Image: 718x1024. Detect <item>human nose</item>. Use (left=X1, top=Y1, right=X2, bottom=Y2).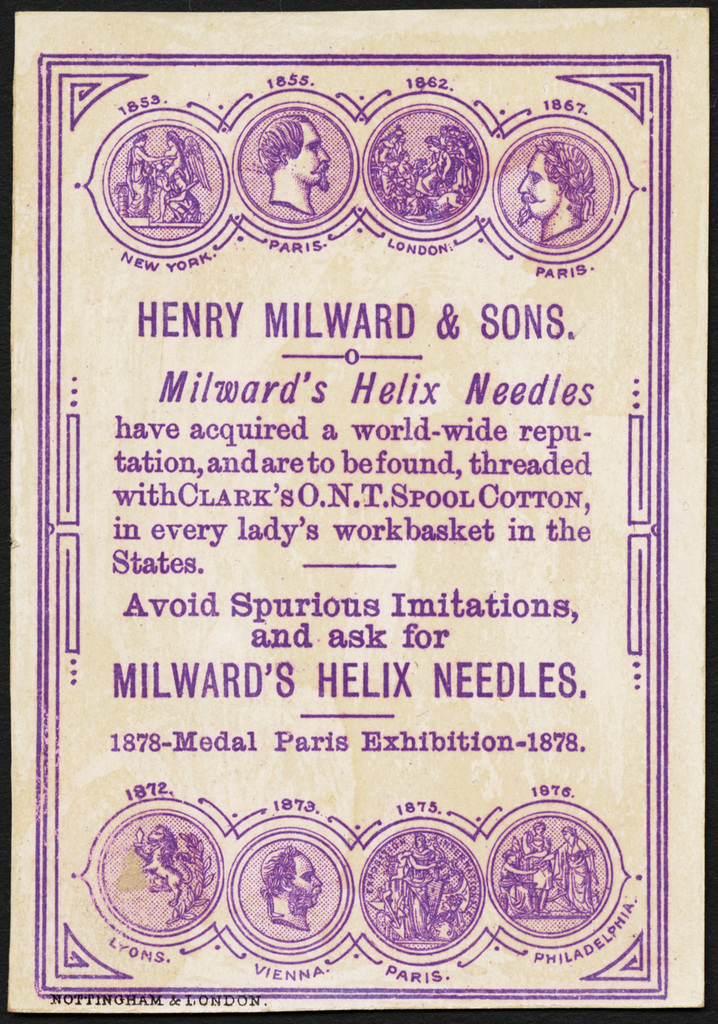
(left=313, top=877, right=320, bottom=886).
